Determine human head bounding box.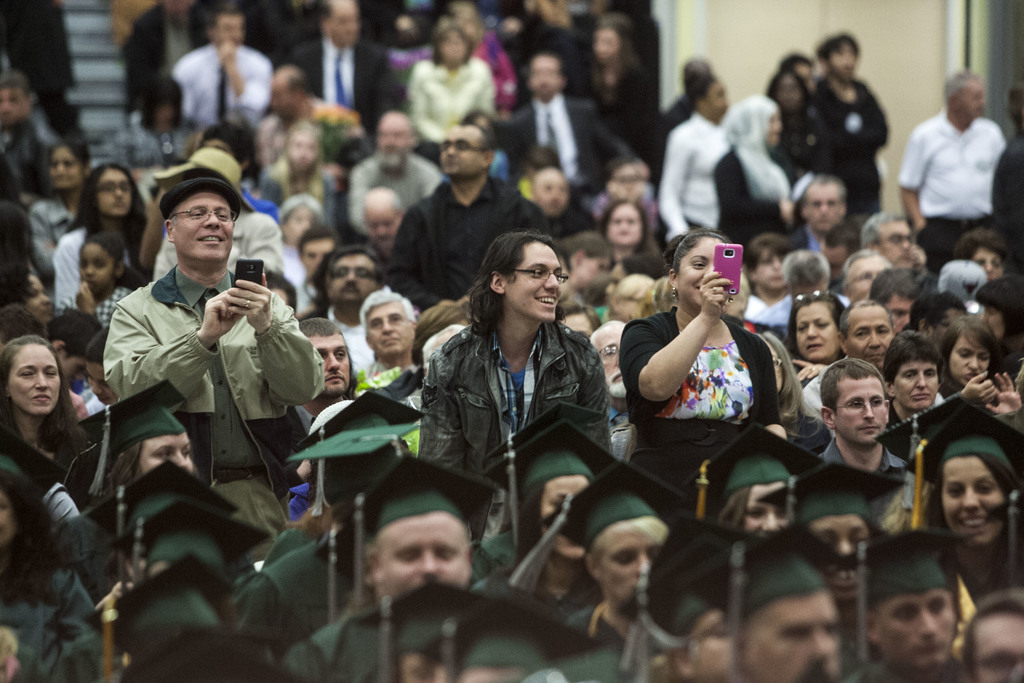
Determined: bbox(859, 558, 960, 667).
